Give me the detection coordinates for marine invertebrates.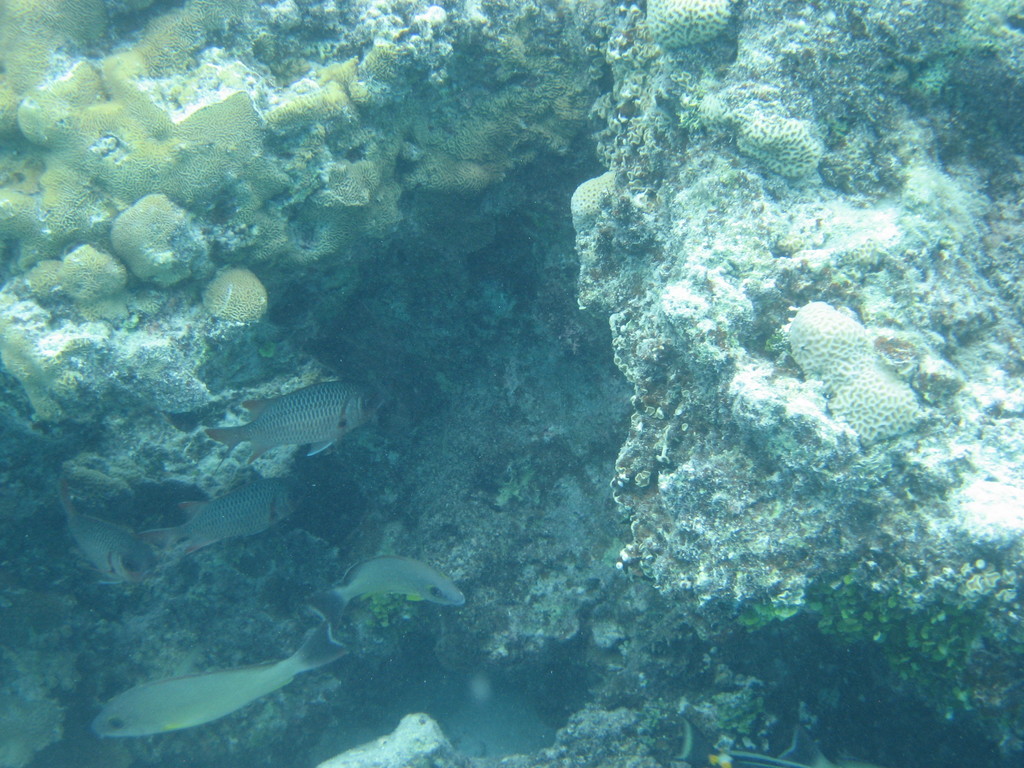
locate(112, 200, 256, 299).
